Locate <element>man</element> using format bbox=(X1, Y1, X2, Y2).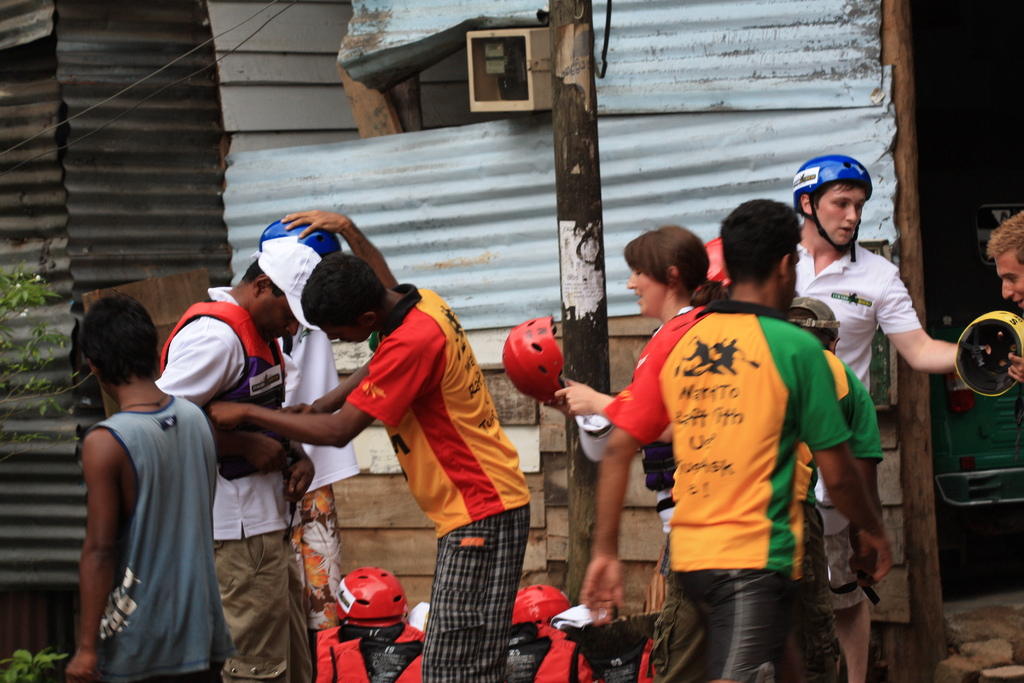
bbox=(982, 208, 1023, 381).
